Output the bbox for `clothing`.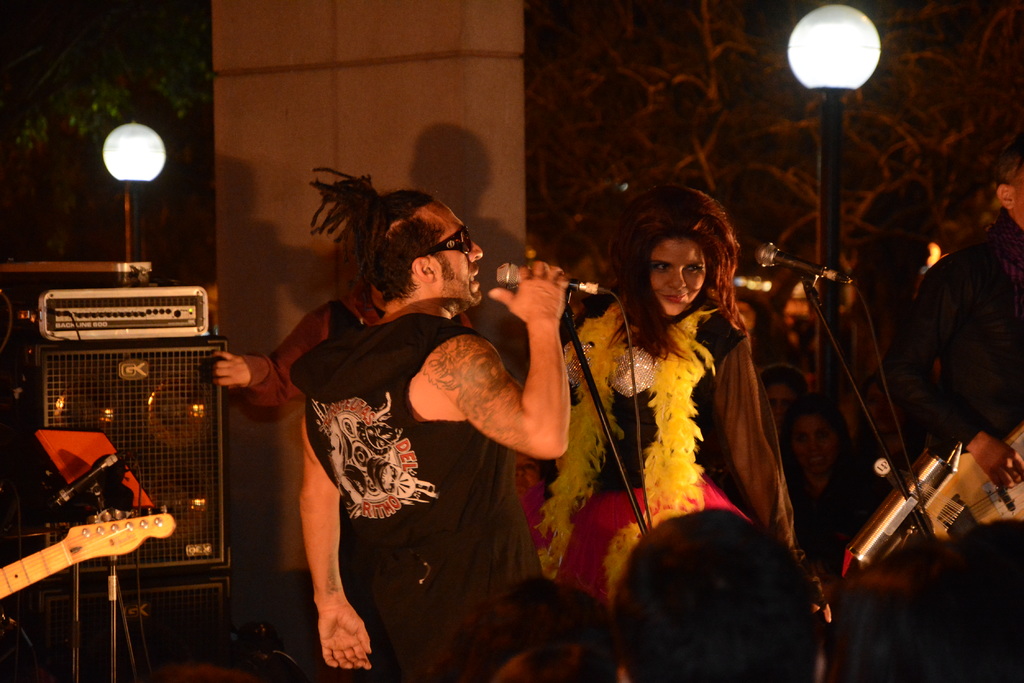
[left=284, top=307, right=549, bottom=682].
